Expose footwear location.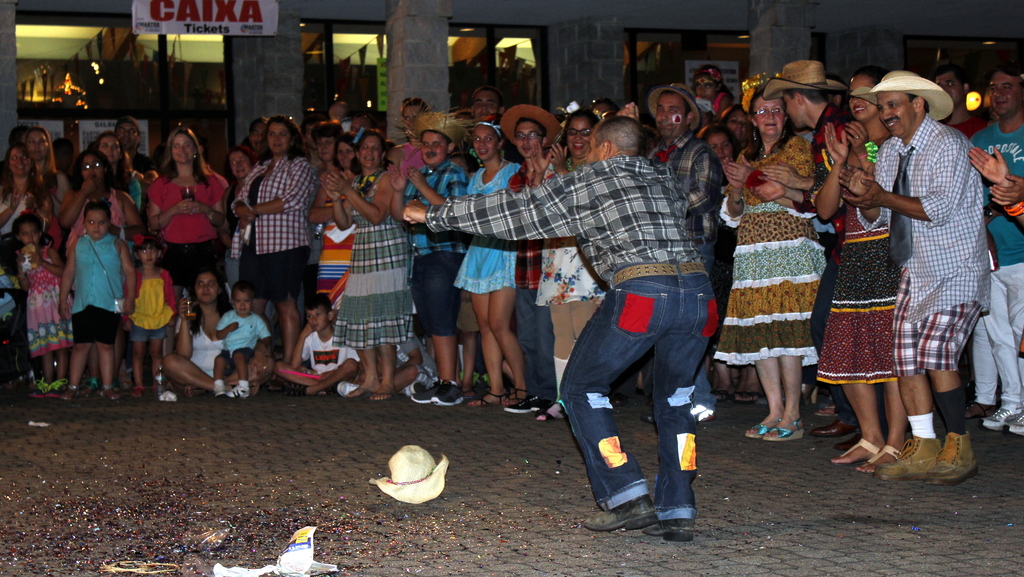
Exposed at left=811, top=414, right=842, bottom=437.
